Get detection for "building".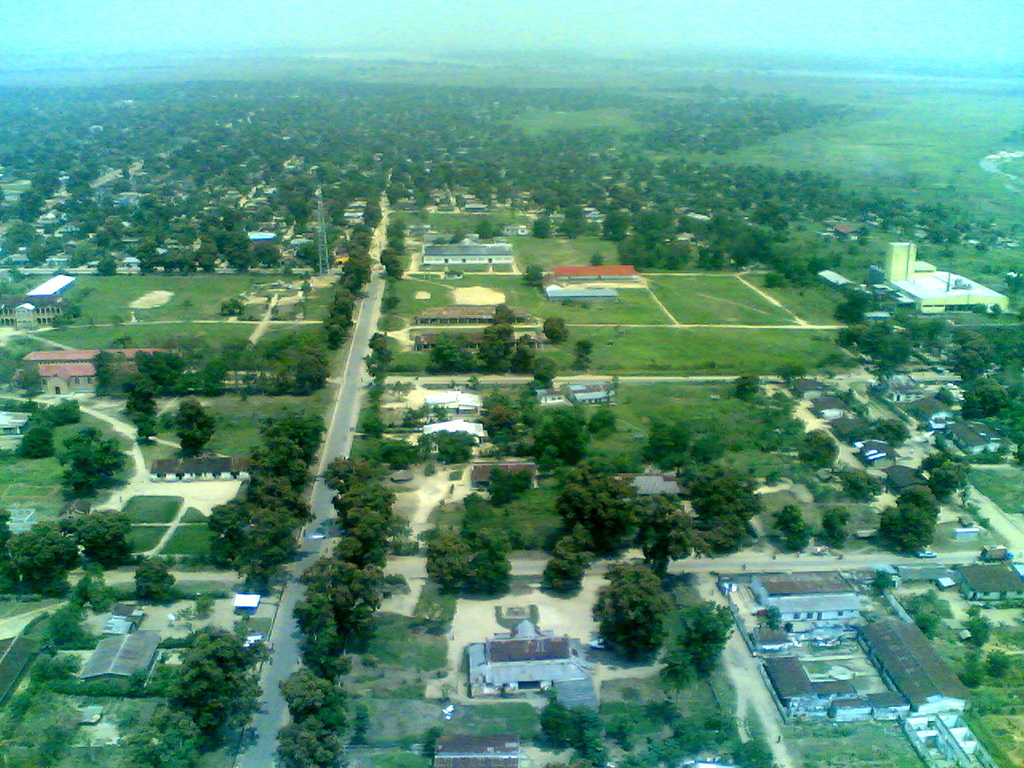
Detection: (413, 322, 517, 350).
